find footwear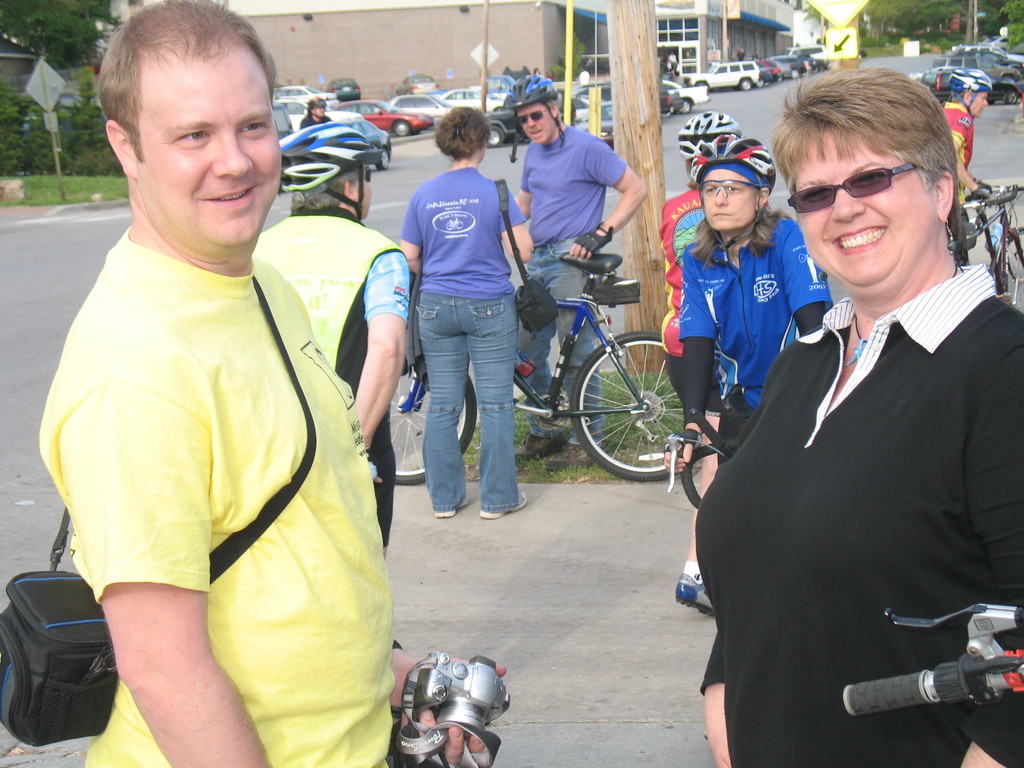
678:573:717:627
